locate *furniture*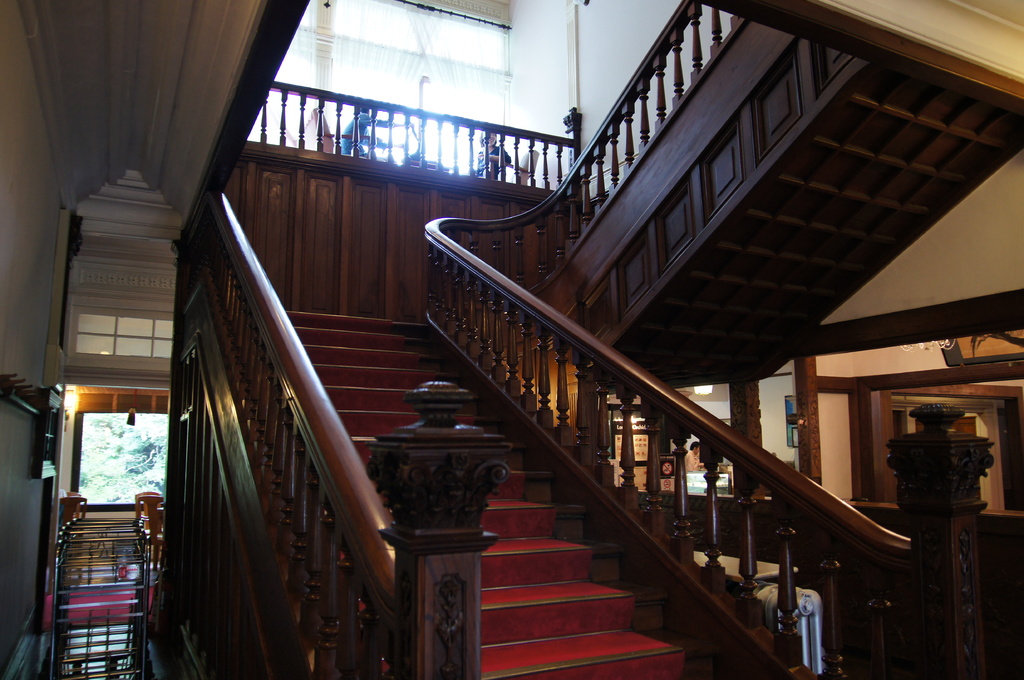
BBox(67, 491, 82, 515)
